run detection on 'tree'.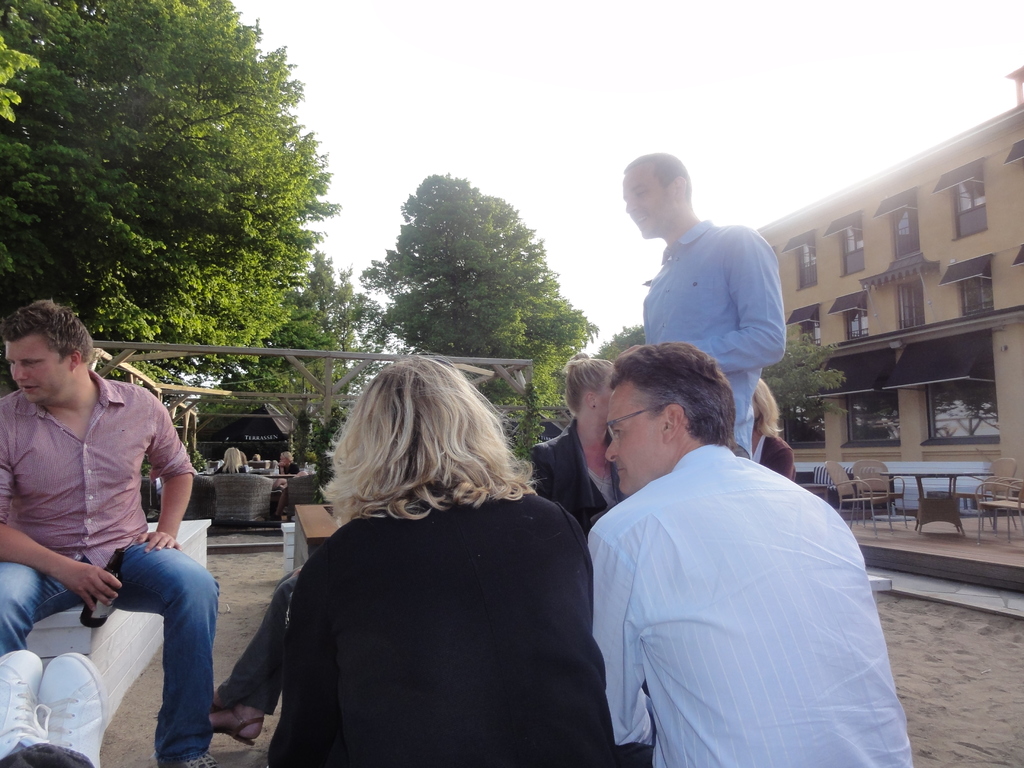
Result: bbox=(353, 170, 592, 447).
